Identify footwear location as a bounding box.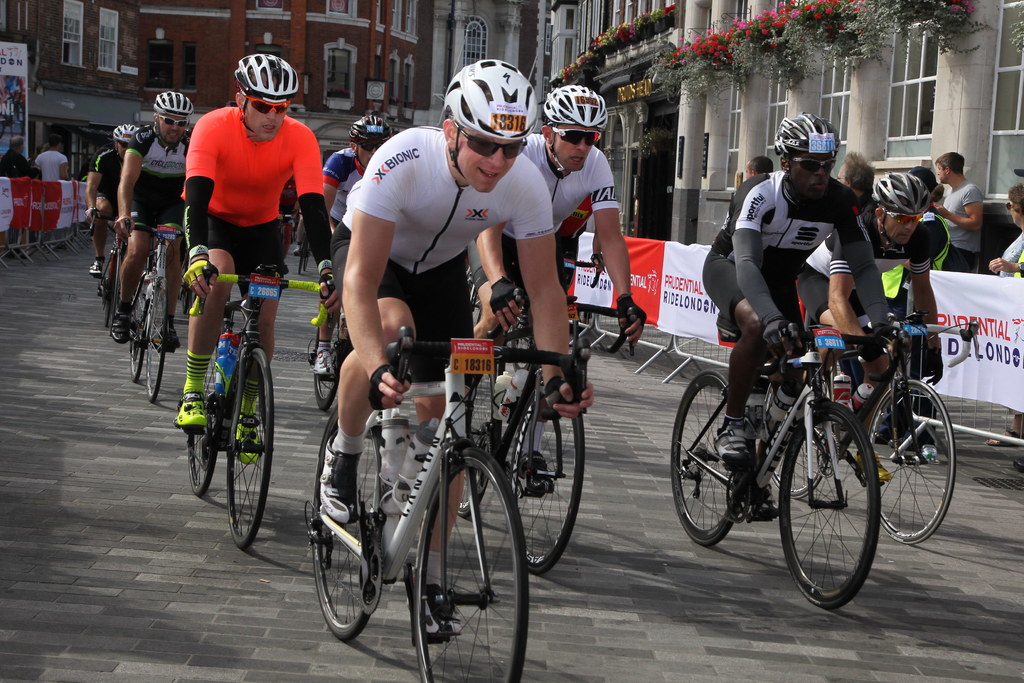
box(312, 352, 361, 384).
